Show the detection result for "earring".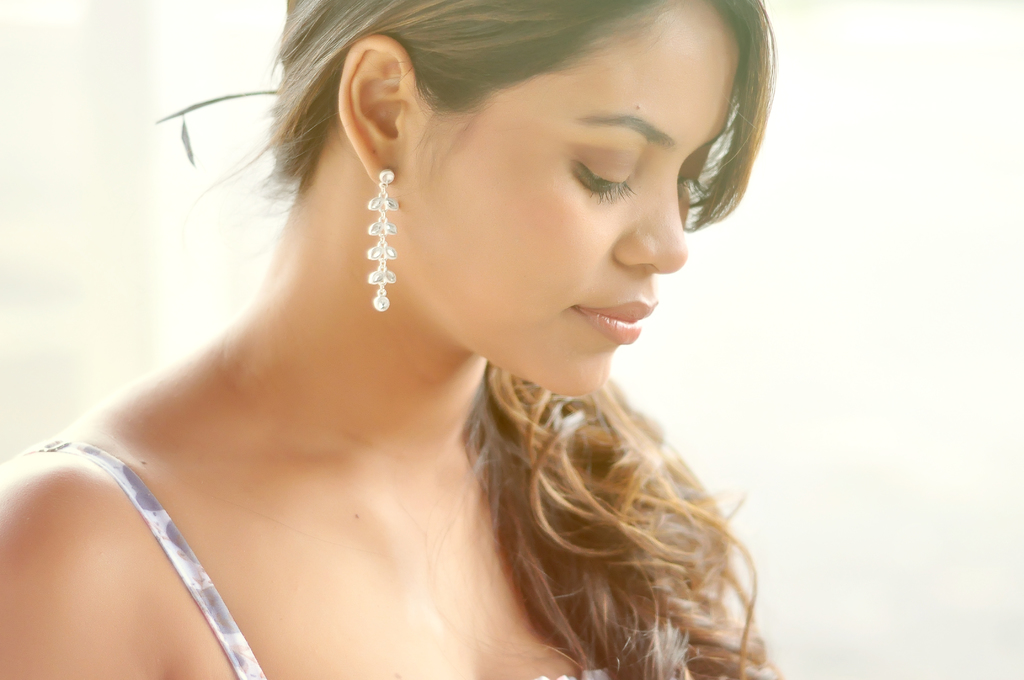
[368, 168, 399, 314].
